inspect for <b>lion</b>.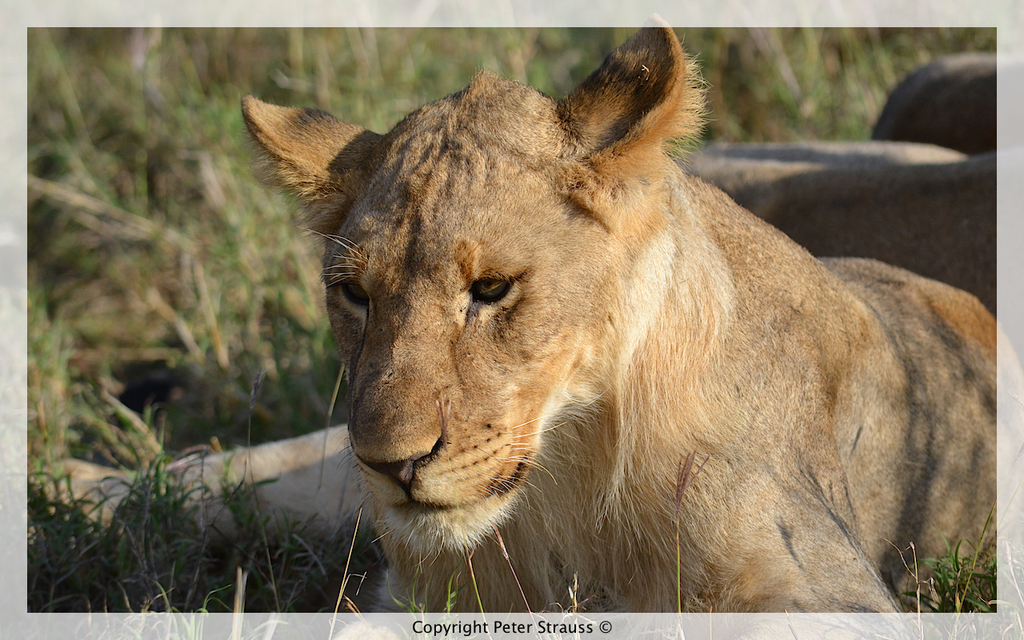
Inspection: [234, 10, 1021, 639].
